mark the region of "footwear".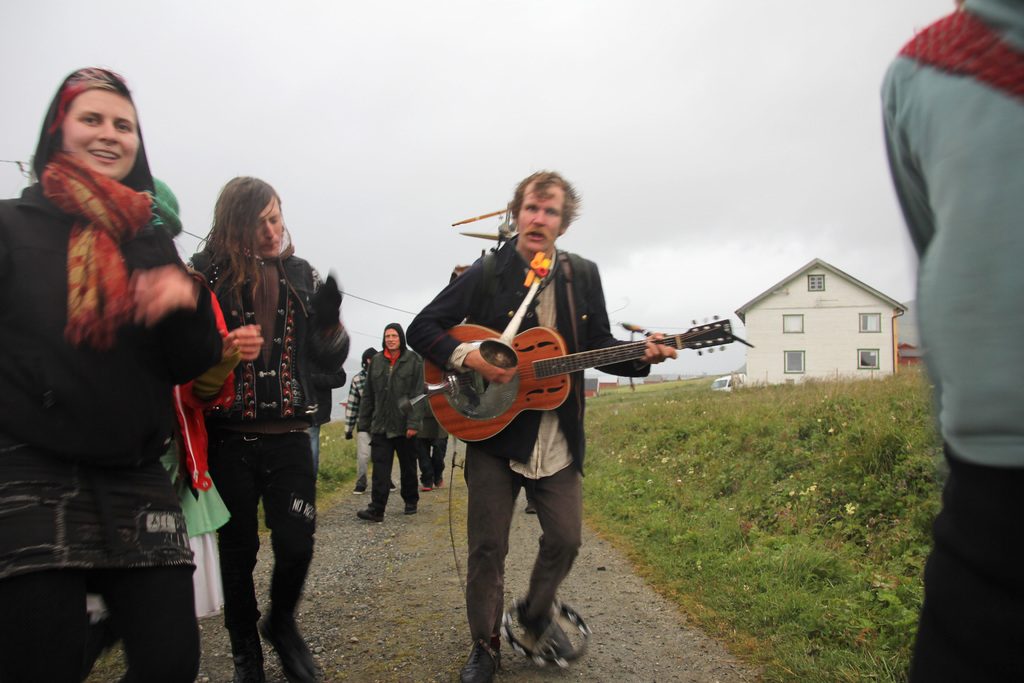
Region: locate(420, 477, 436, 494).
